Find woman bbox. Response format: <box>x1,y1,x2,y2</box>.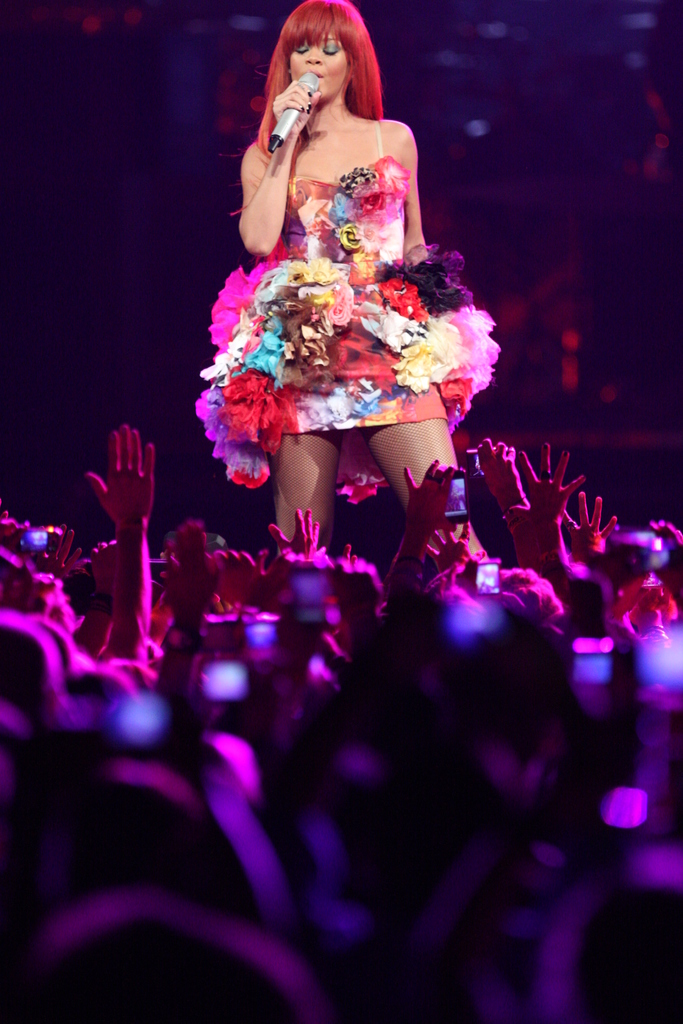
<box>197,0,492,541</box>.
